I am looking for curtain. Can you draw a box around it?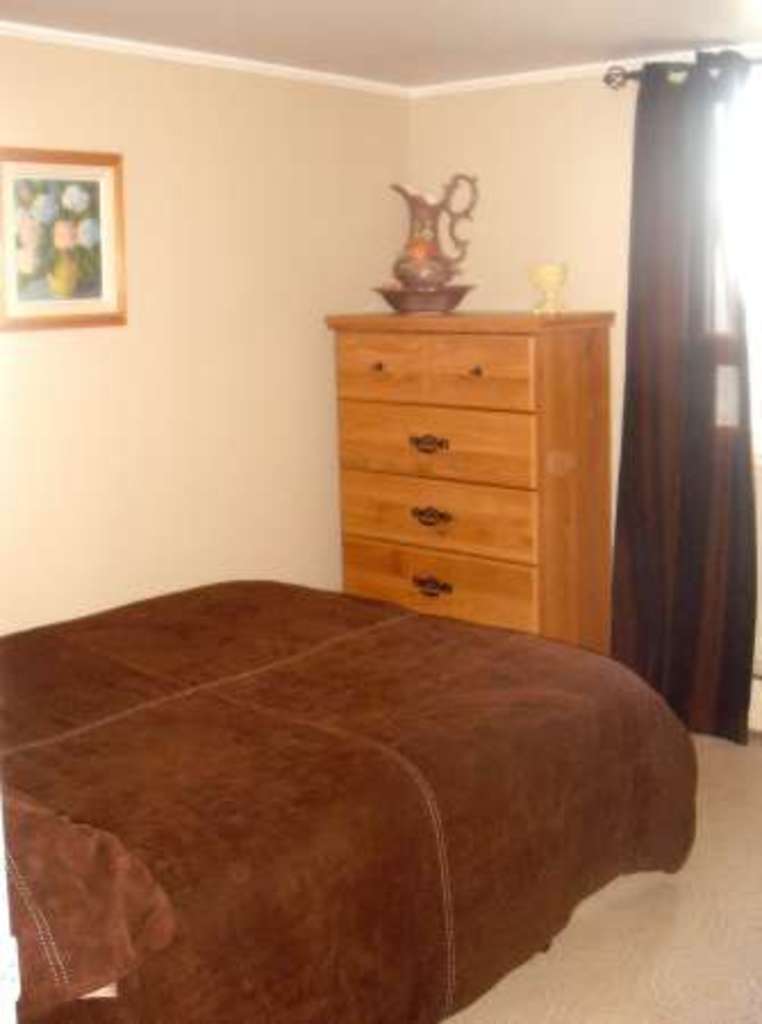
Sure, the bounding box is 562 68 761 715.
